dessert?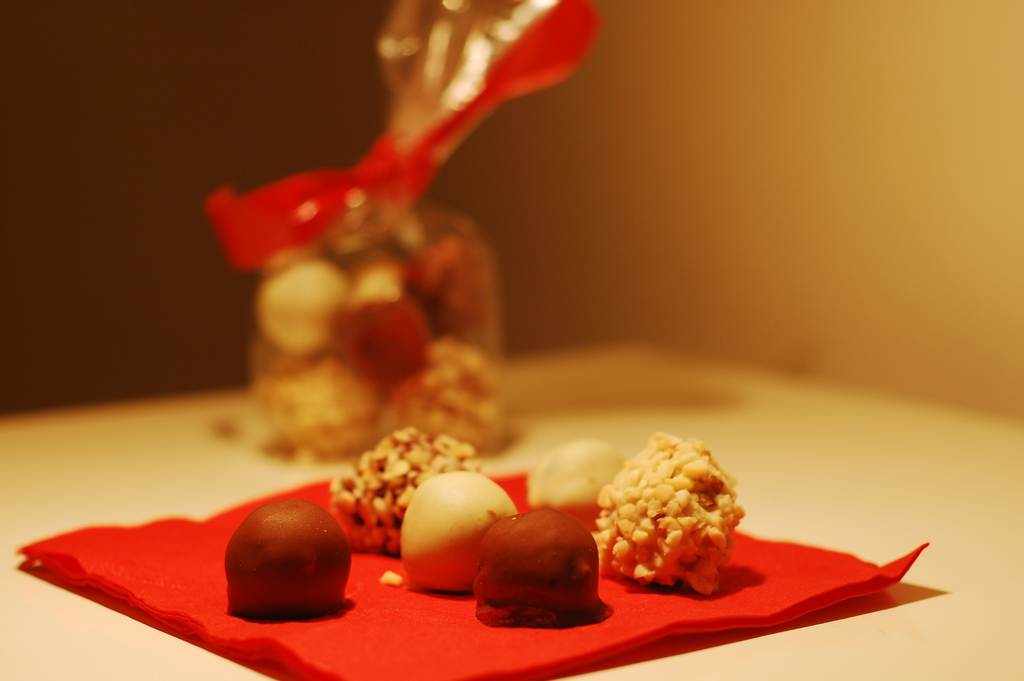
535,440,627,514
